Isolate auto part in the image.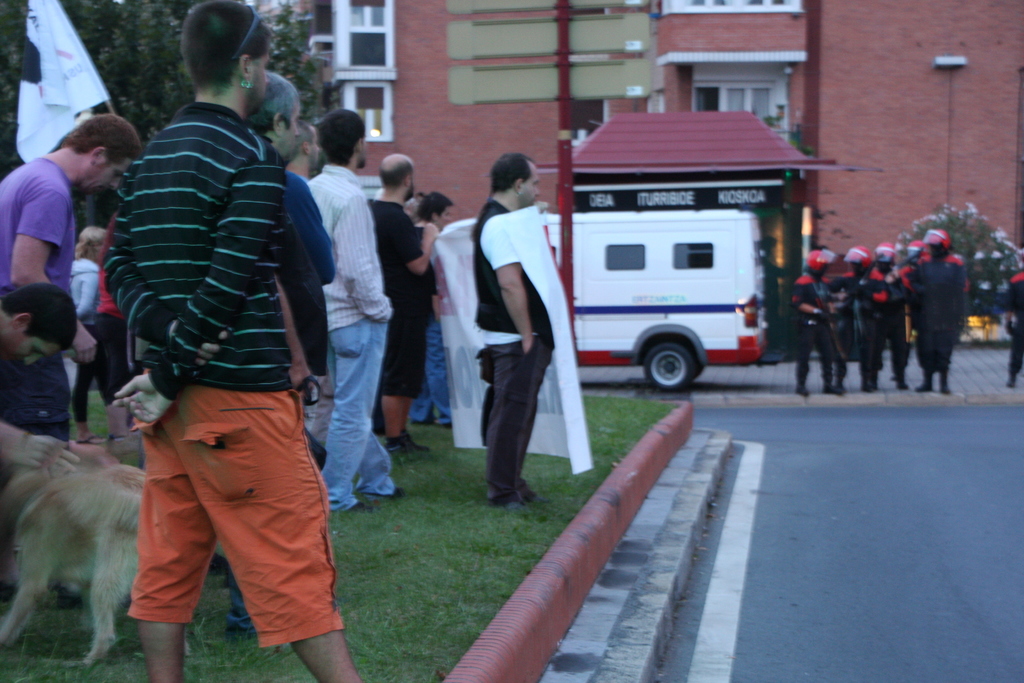
Isolated region: bbox=[639, 340, 700, 393].
